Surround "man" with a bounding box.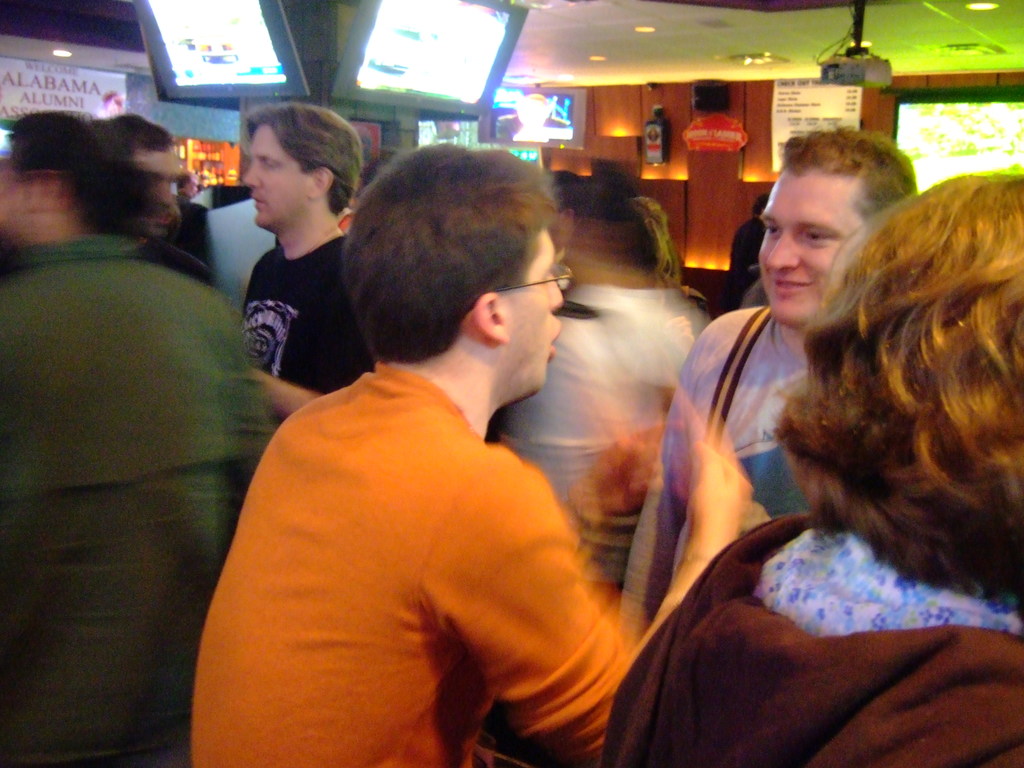
(235, 99, 372, 433).
